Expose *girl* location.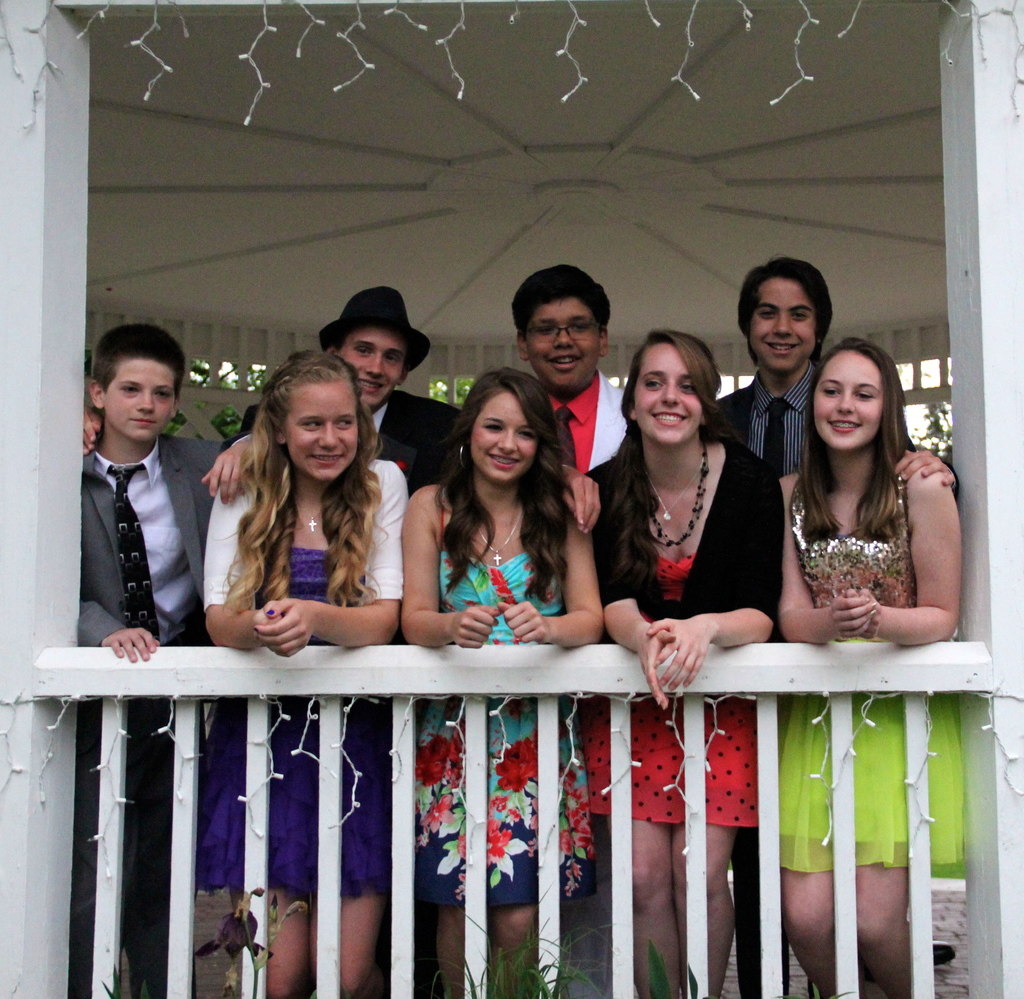
Exposed at <region>200, 348, 413, 998</region>.
